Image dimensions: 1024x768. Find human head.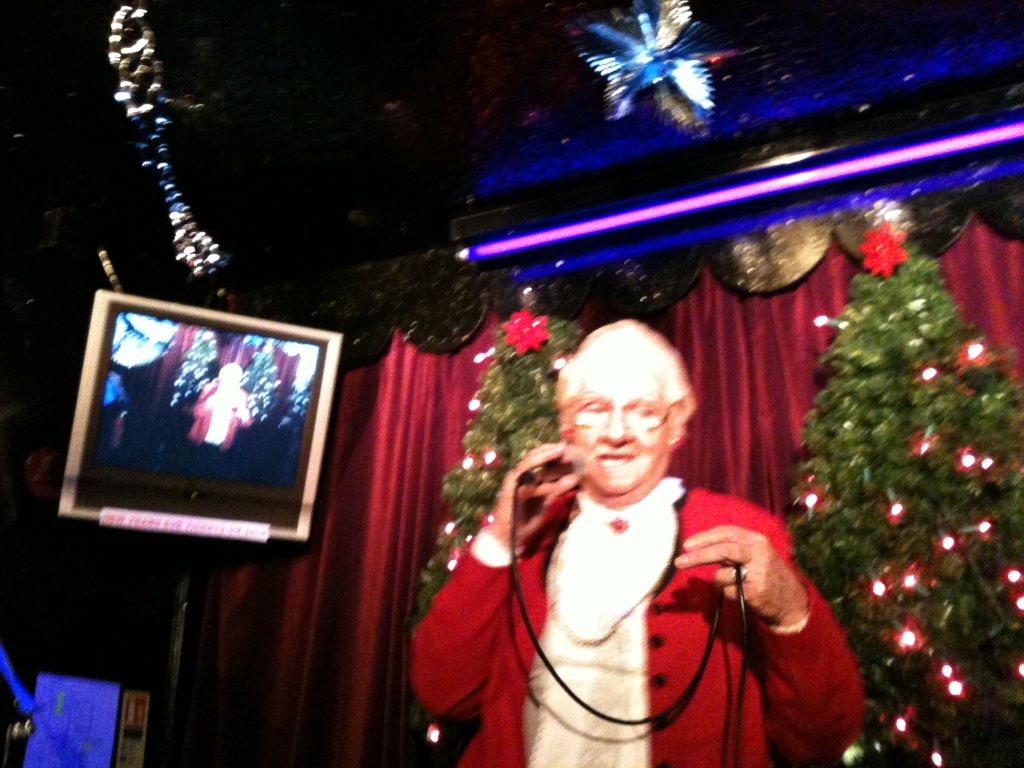
562, 322, 714, 502.
